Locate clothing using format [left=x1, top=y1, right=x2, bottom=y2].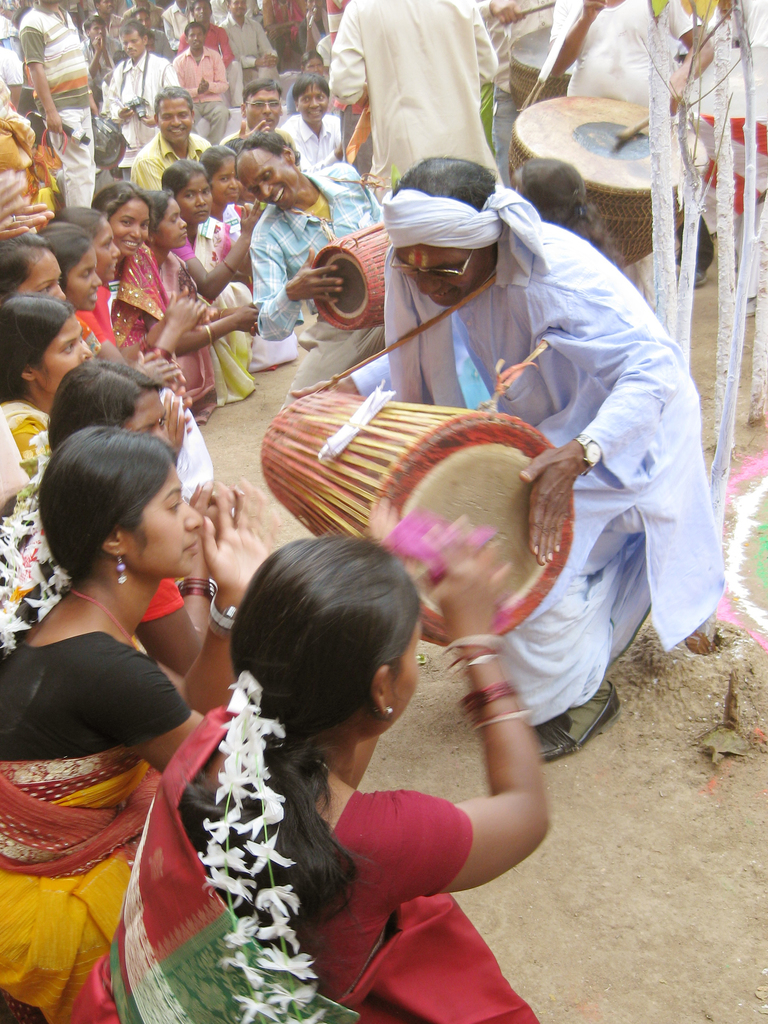
[left=0, top=622, right=198, bottom=1023].
